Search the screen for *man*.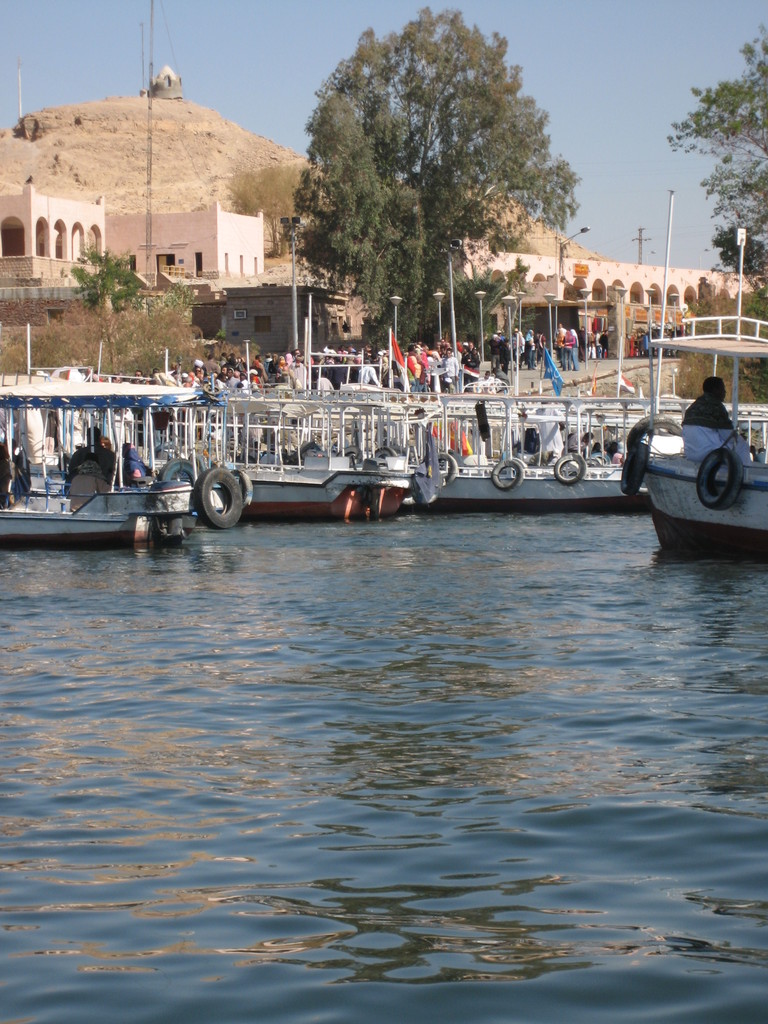
Found at (x1=680, y1=375, x2=752, y2=466).
